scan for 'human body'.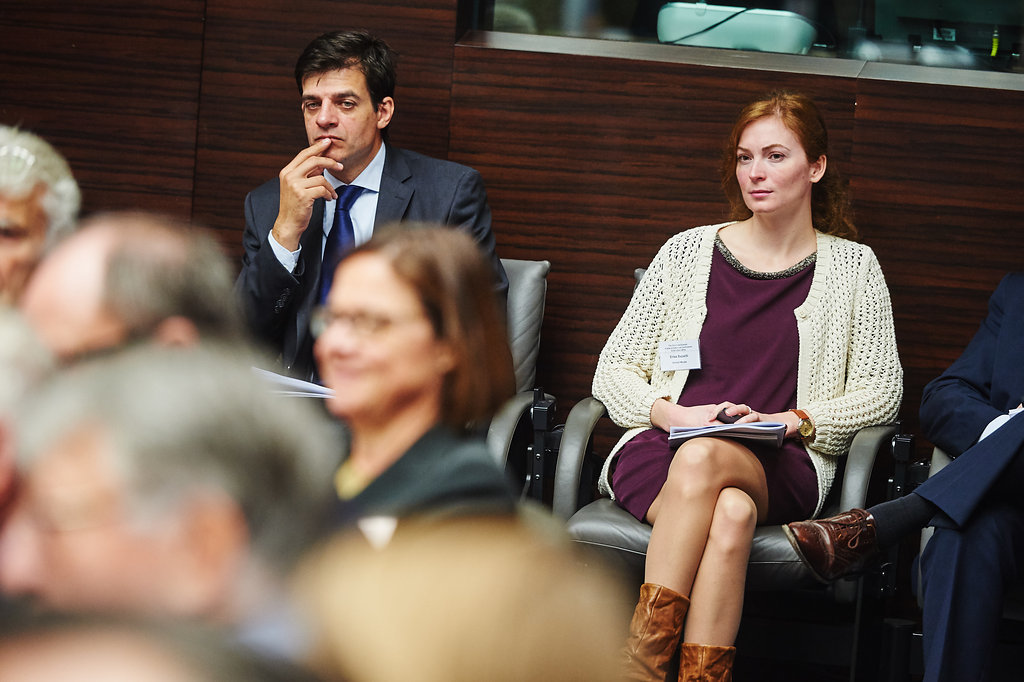
Scan result: locate(207, 23, 512, 386).
